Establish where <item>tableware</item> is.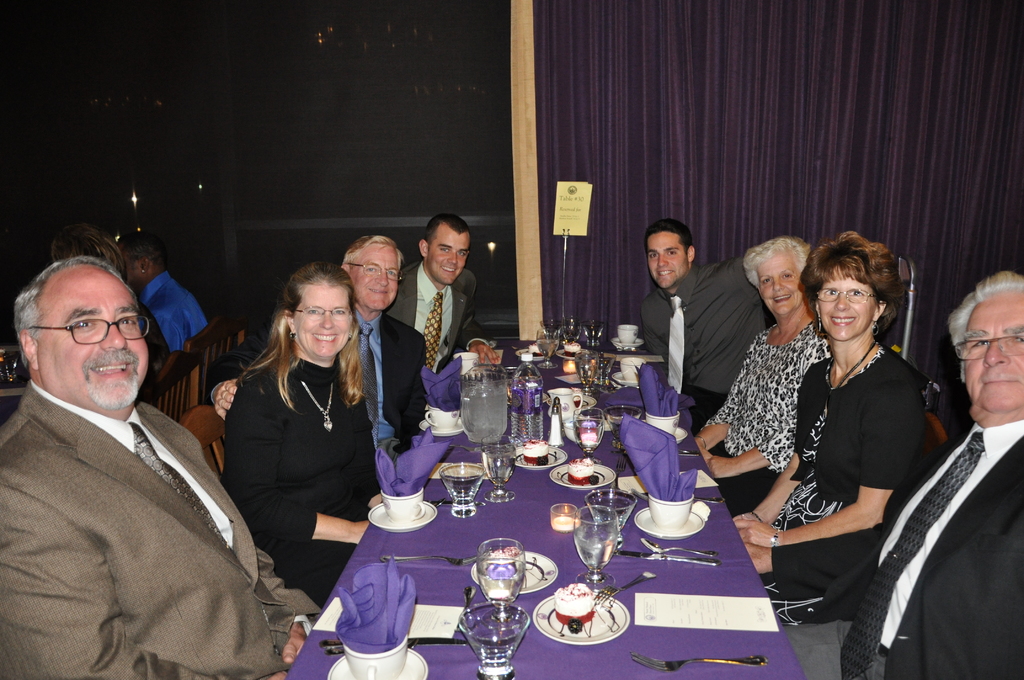
Established at <box>476,540,531,629</box>.
